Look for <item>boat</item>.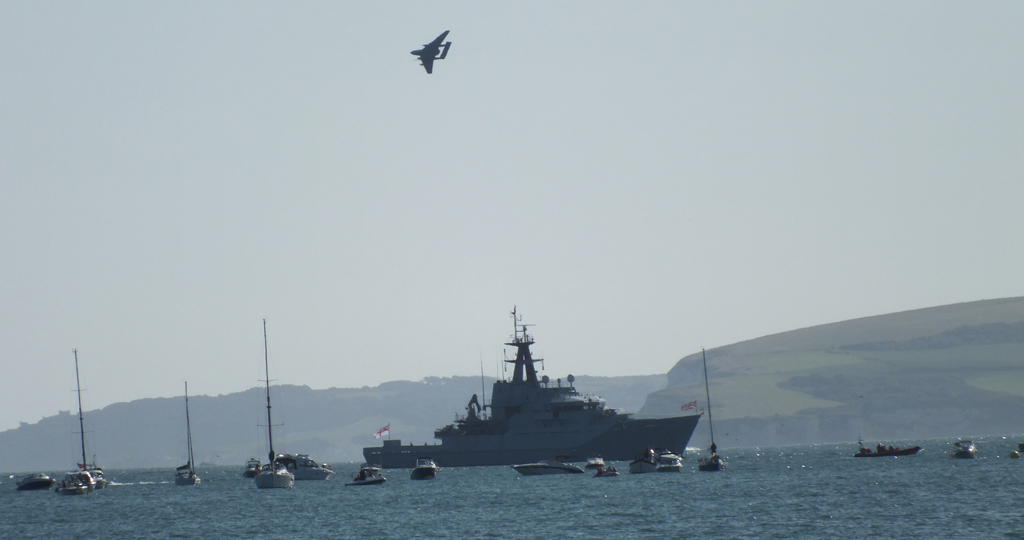
Found: locate(955, 437, 981, 467).
